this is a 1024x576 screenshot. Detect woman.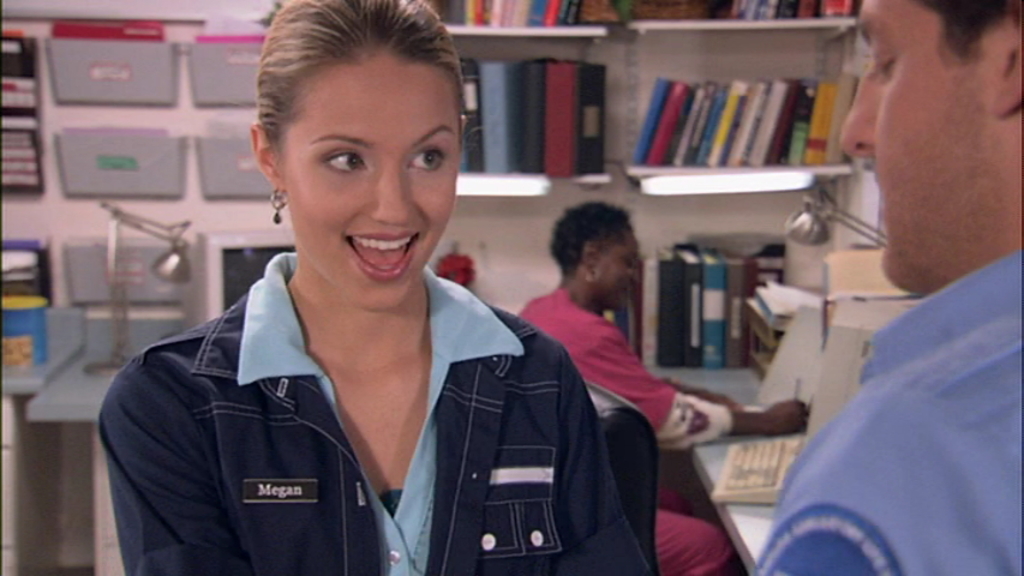
[x1=109, y1=0, x2=654, y2=575].
